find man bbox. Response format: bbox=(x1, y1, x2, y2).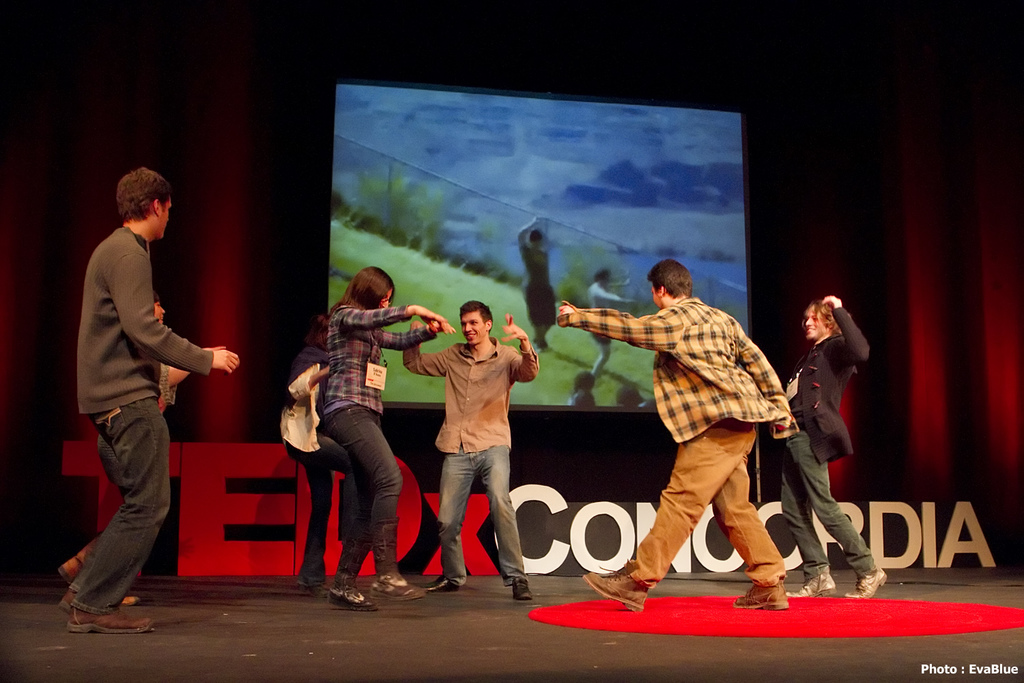
bbox=(59, 169, 239, 630).
